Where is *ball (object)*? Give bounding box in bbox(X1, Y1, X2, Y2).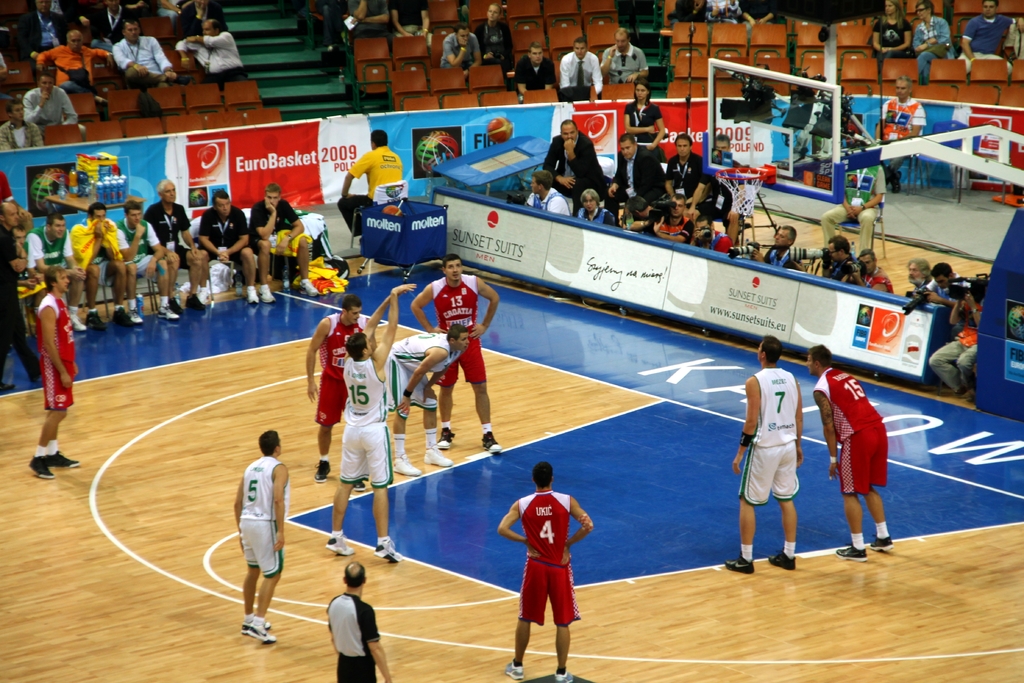
bbox(484, 209, 500, 226).
